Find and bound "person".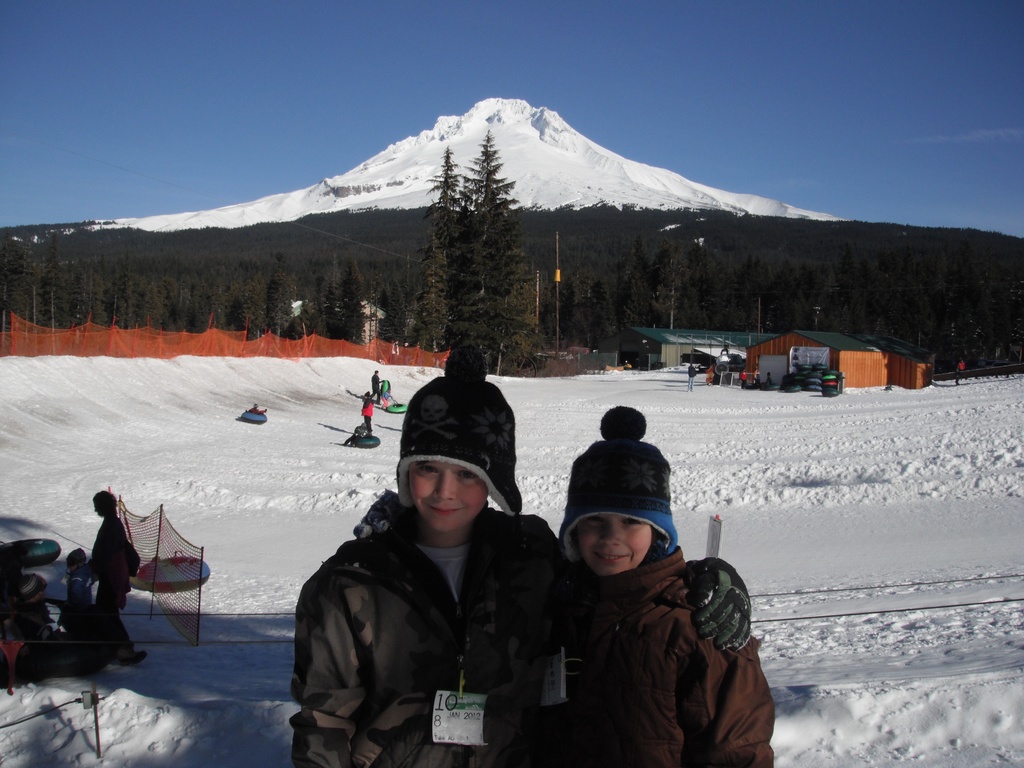
Bound: bbox=[370, 368, 387, 403].
